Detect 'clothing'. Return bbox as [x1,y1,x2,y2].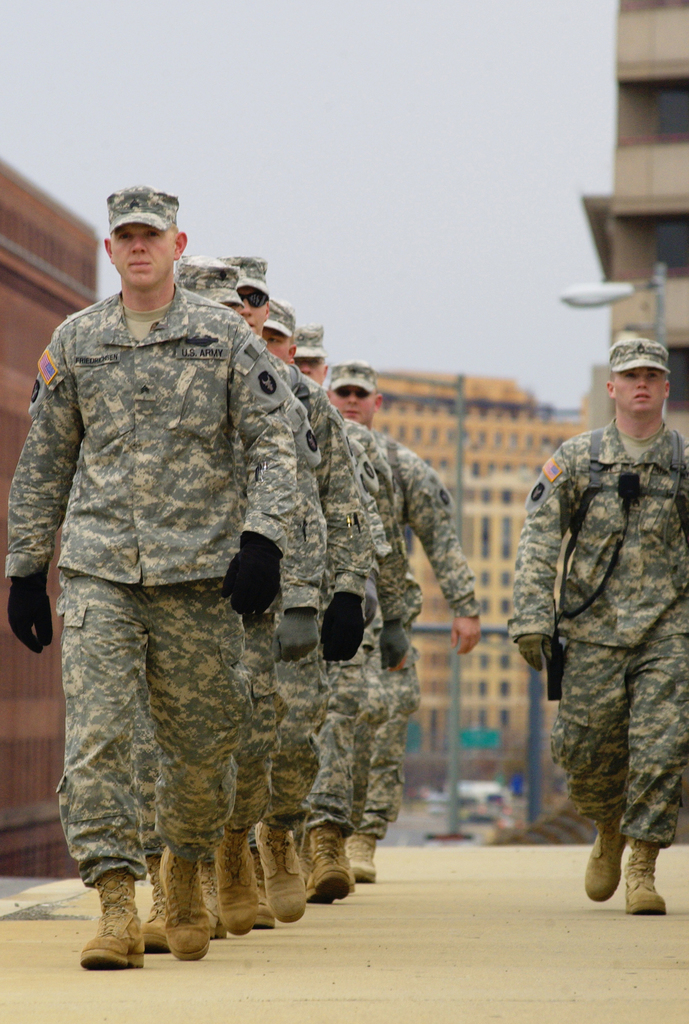
[282,640,317,817].
